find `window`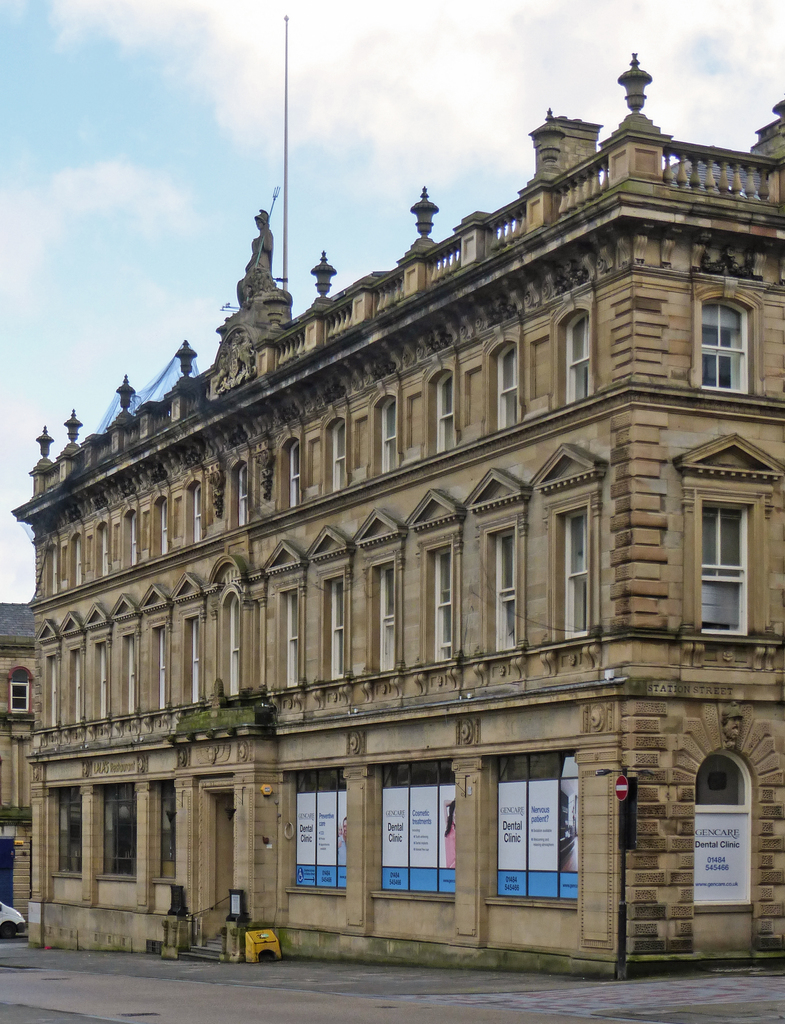
{"left": 95, "top": 640, "right": 109, "bottom": 720}
